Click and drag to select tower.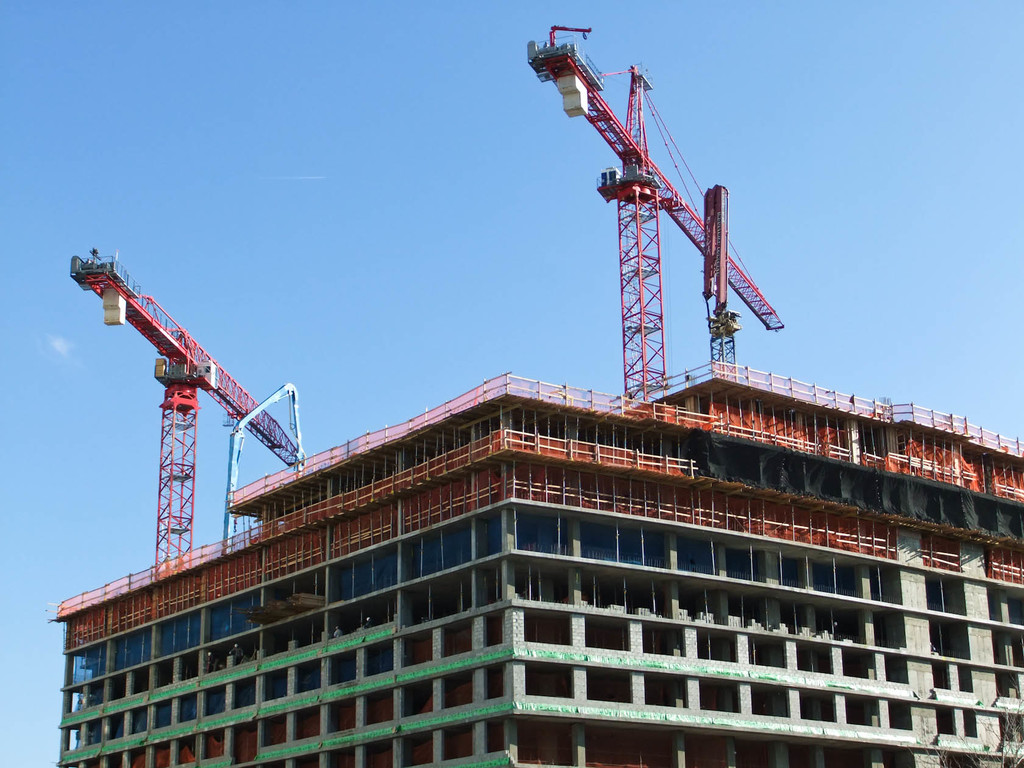
Selection: bbox=[56, 374, 1023, 767].
